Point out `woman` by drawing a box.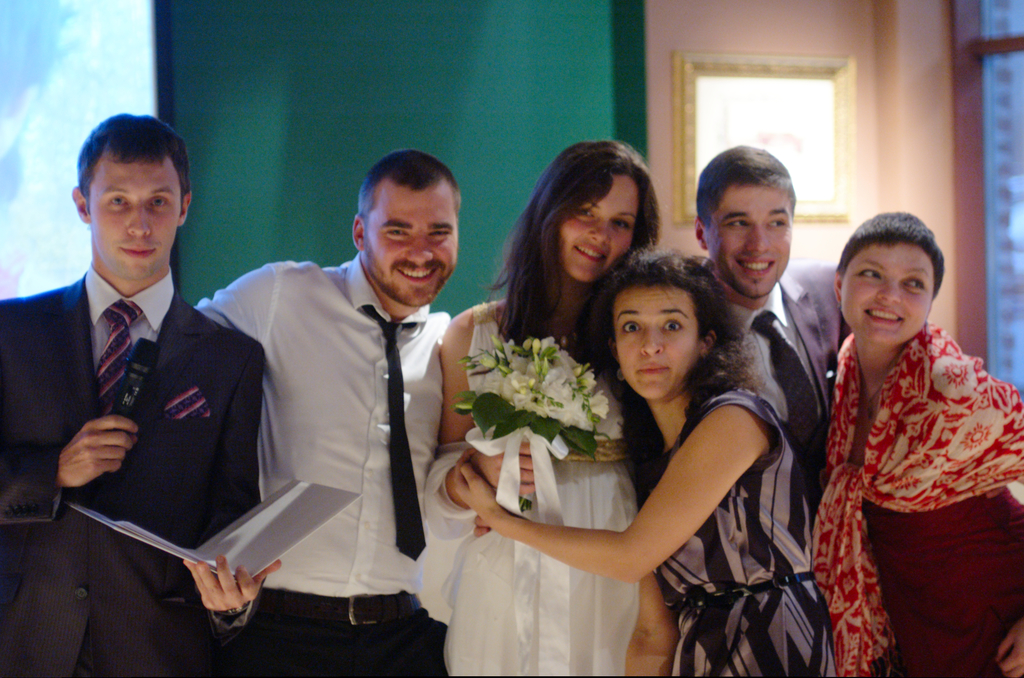
(804, 208, 1023, 677).
